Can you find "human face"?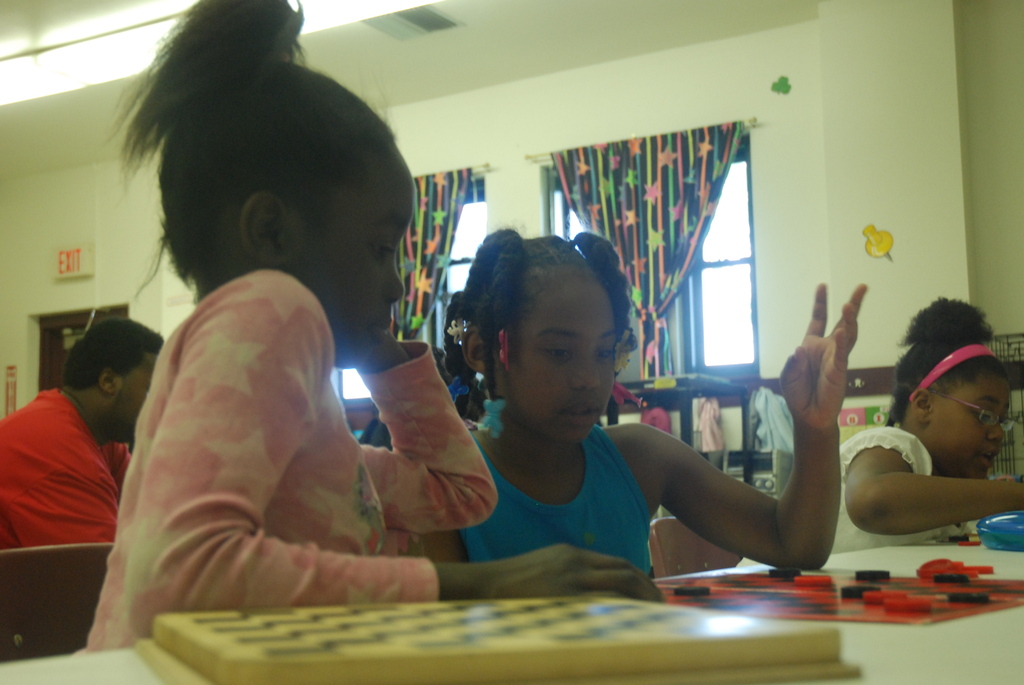
Yes, bounding box: <box>929,381,1007,480</box>.
